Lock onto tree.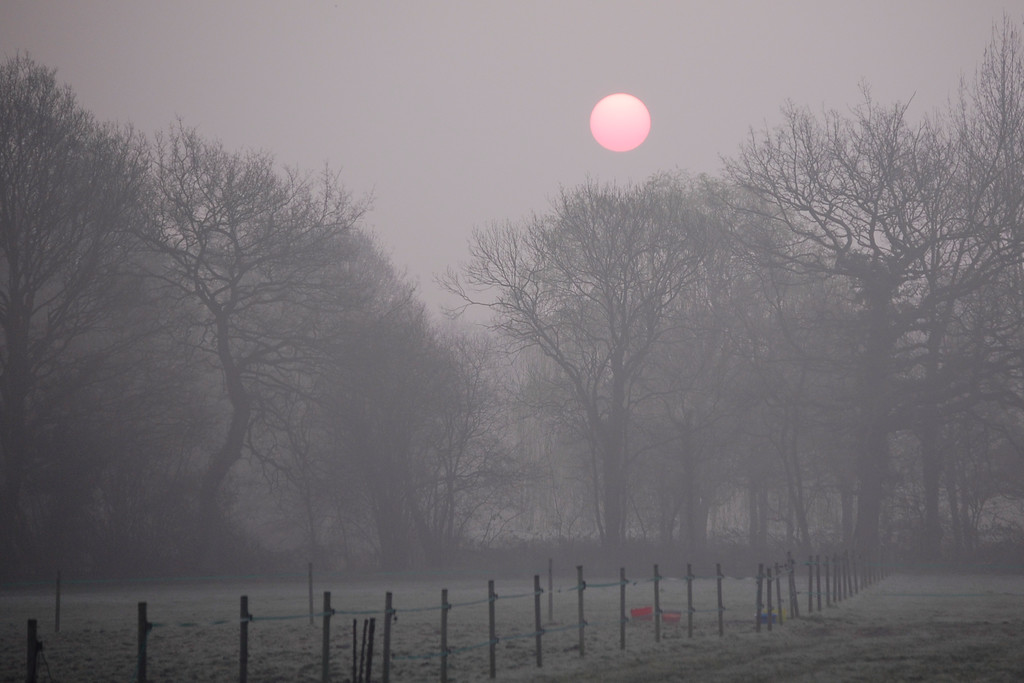
Locked: {"x1": 938, "y1": 5, "x2": 1023, "y2": 539}.
